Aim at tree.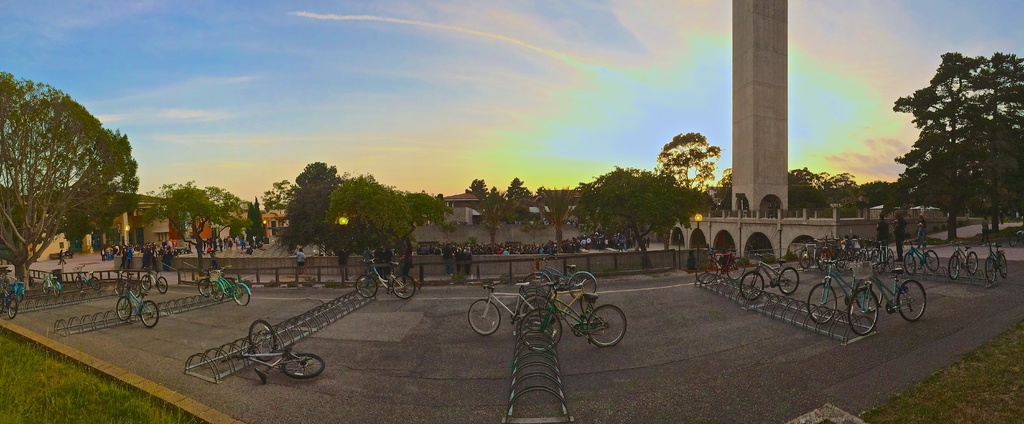
Aimed at region(572, 163, 685, 264).
